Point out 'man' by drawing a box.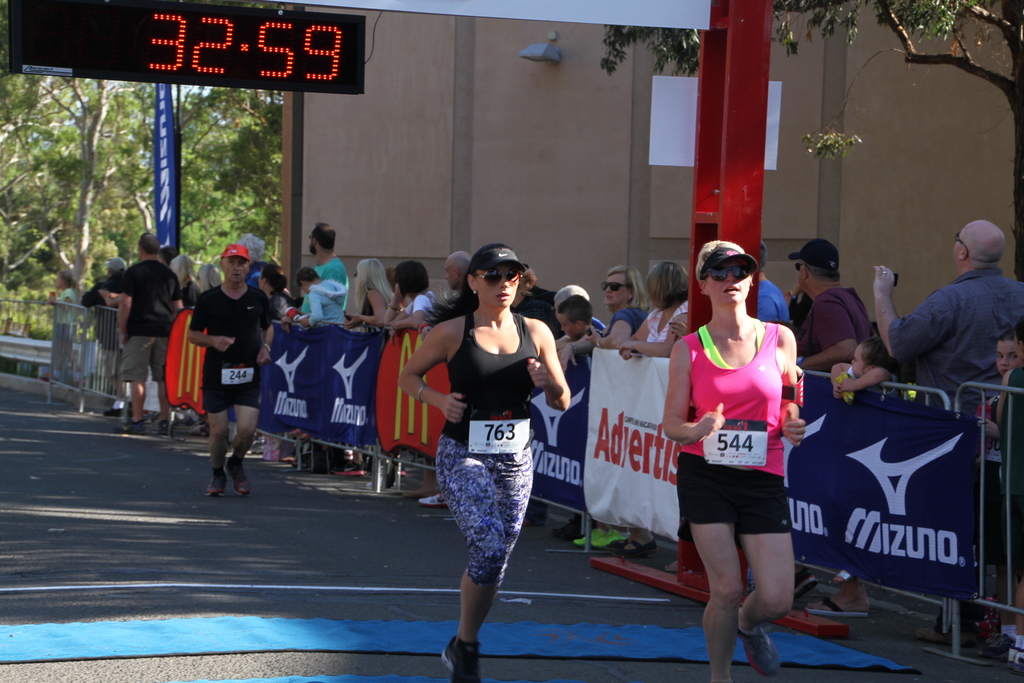
294,221,353,326.
